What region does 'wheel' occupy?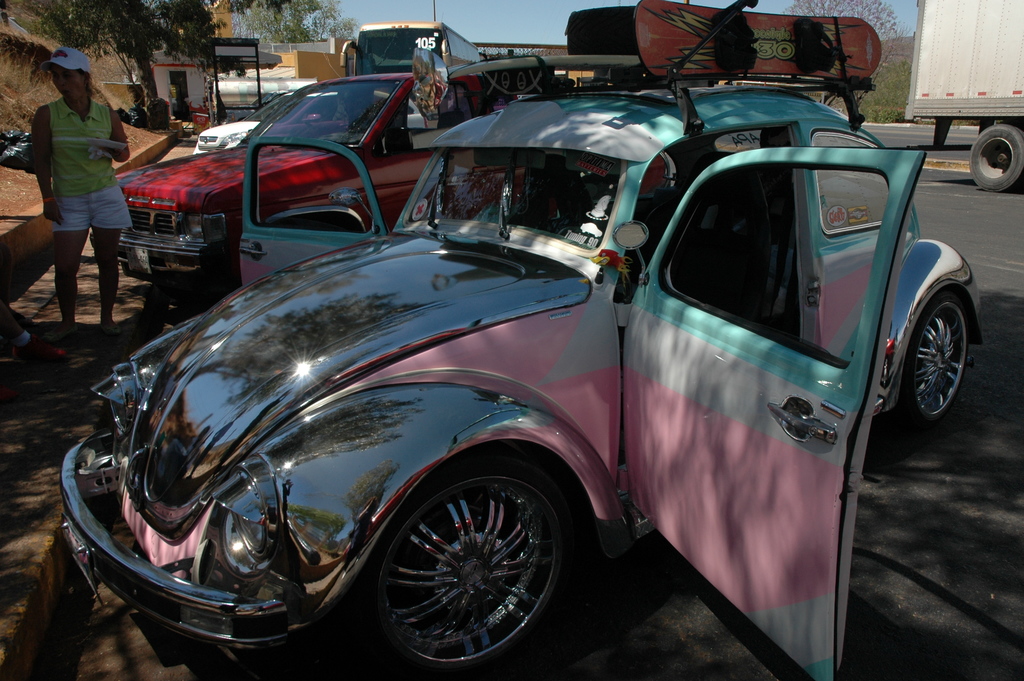
bbox(971, 126, 1023, 193).
